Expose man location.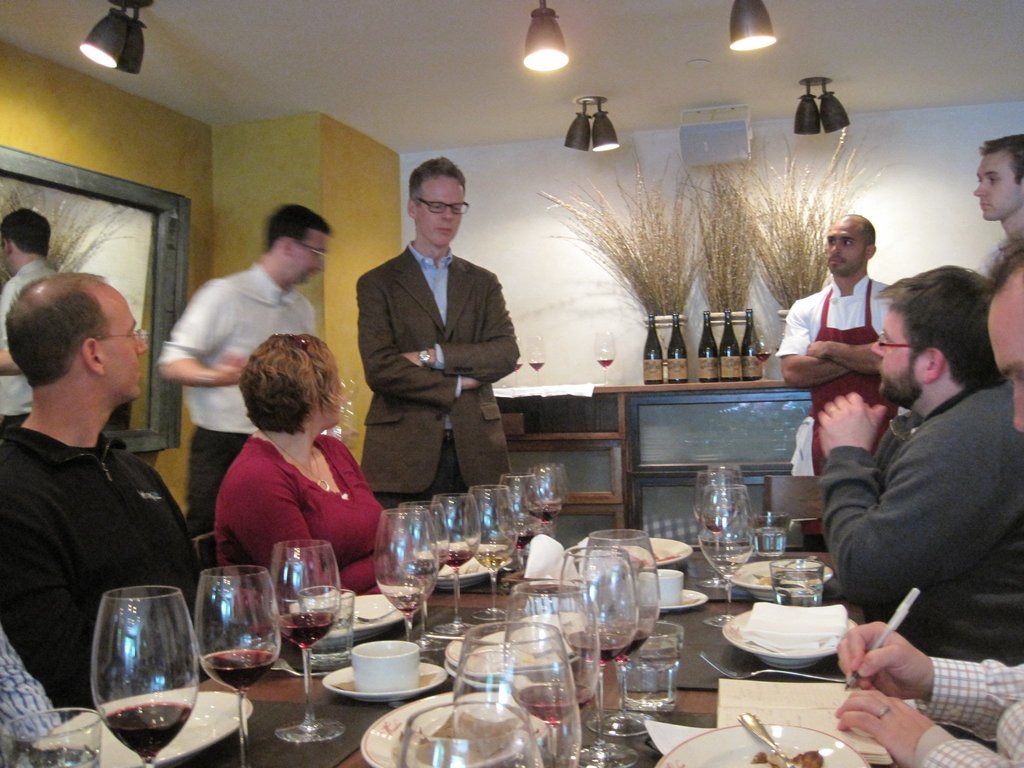
Exposed at locate(773, 212, 890, 475).
